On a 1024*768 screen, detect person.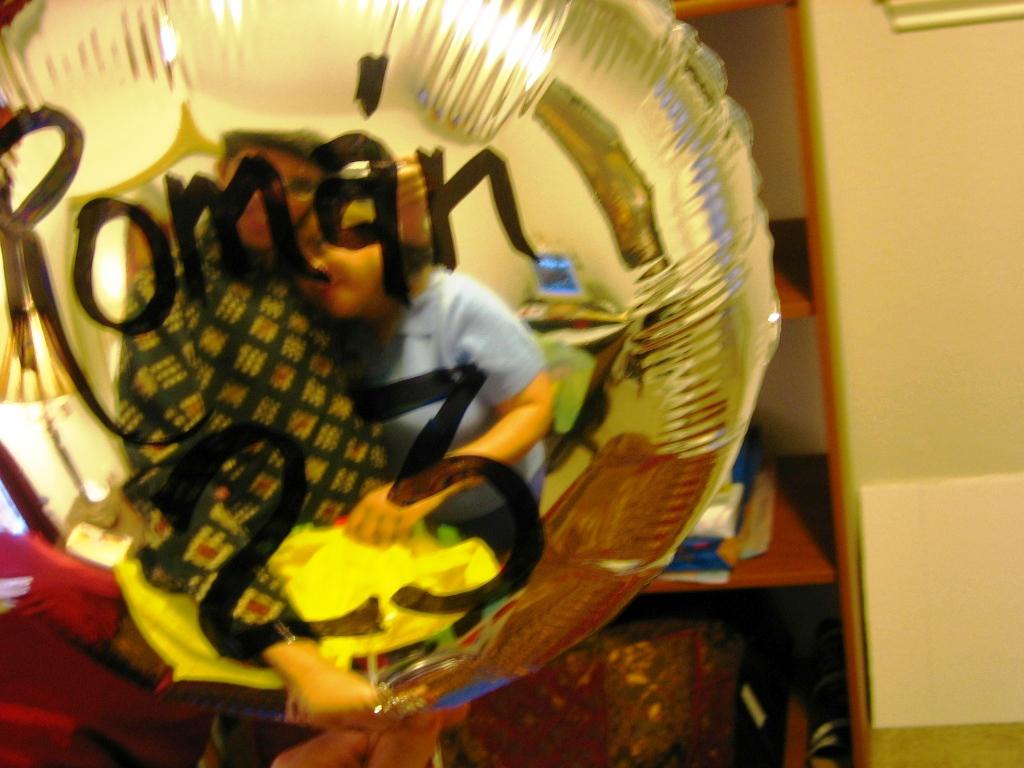
112:119:425:728.
